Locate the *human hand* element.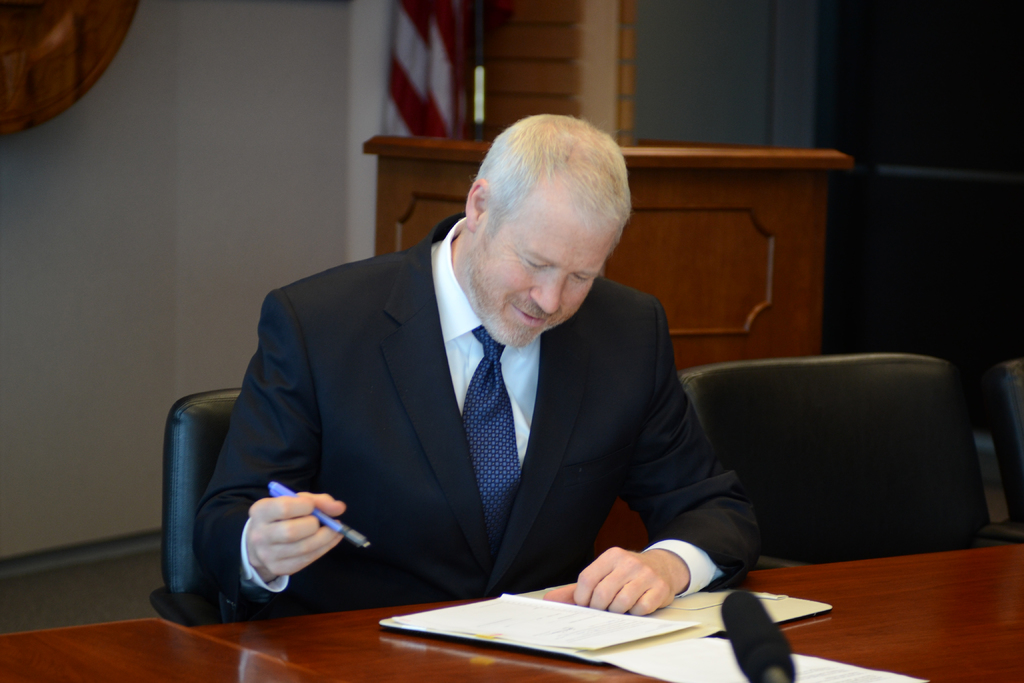
Element bbox: 580, 546, 692, 621.
